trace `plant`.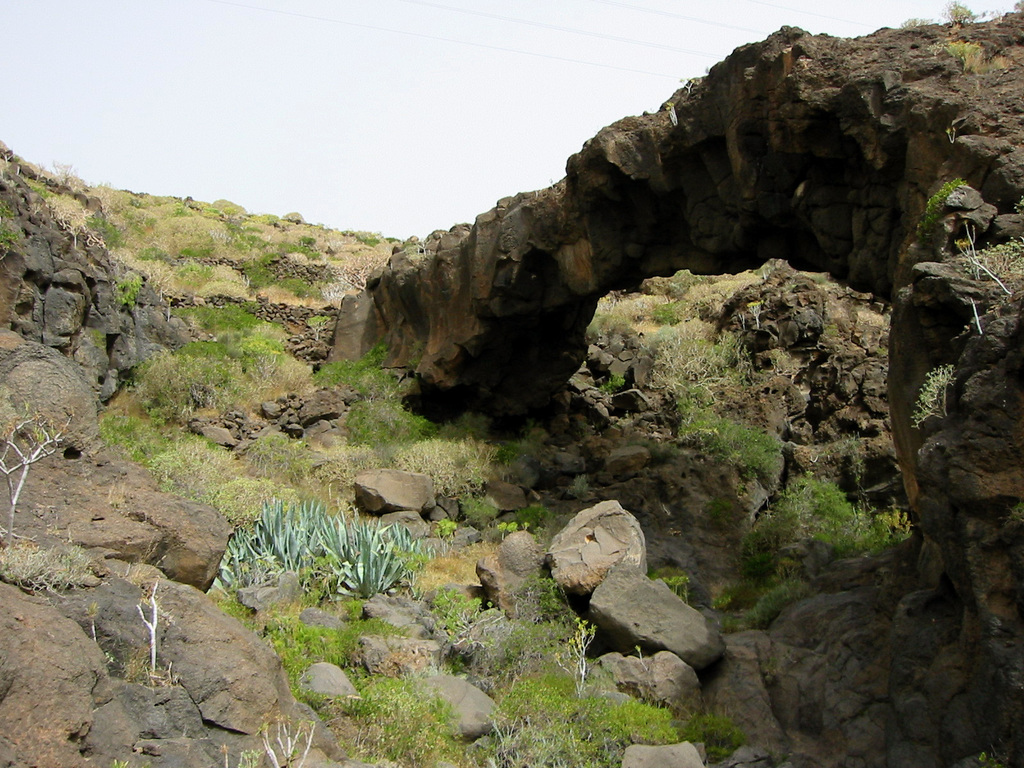
Traced to [left=721, top=613, right=751, bottom=631].
